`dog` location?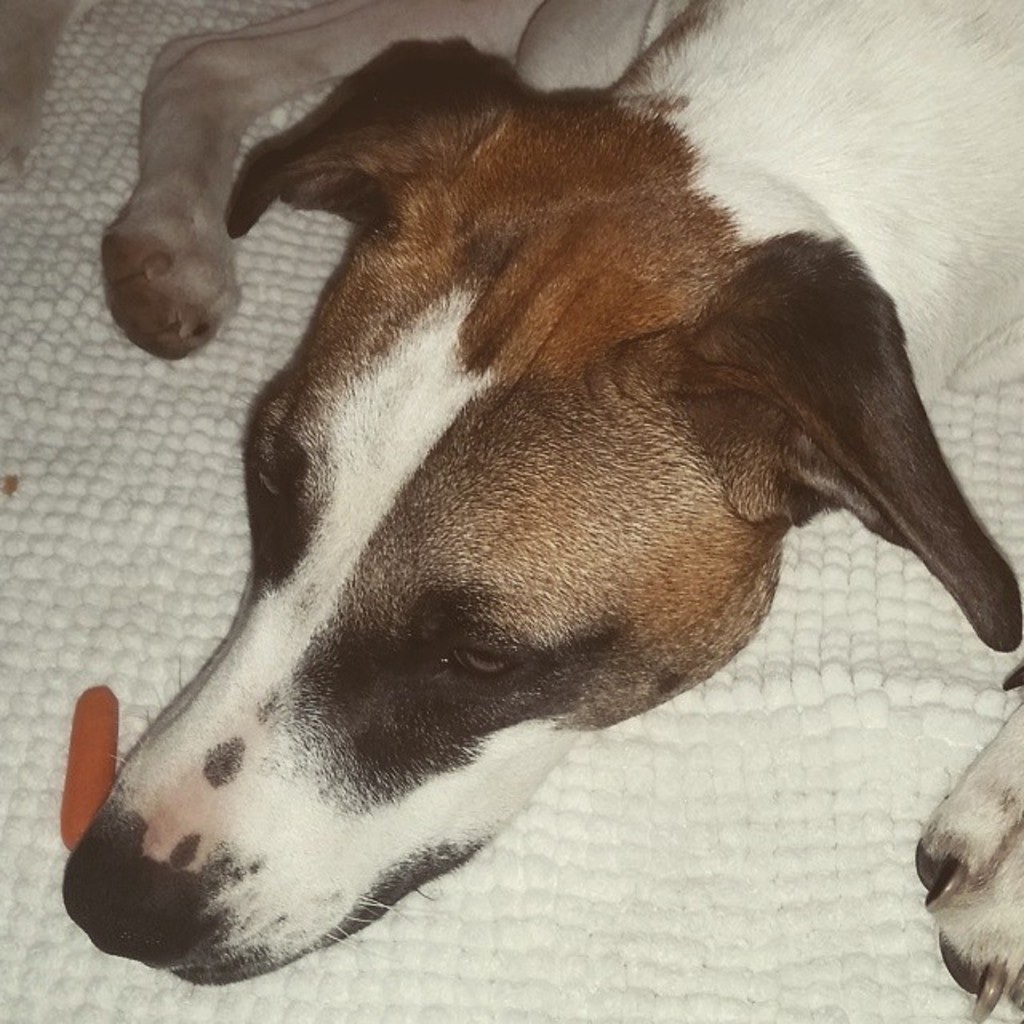
[61,0,1022,1022]
